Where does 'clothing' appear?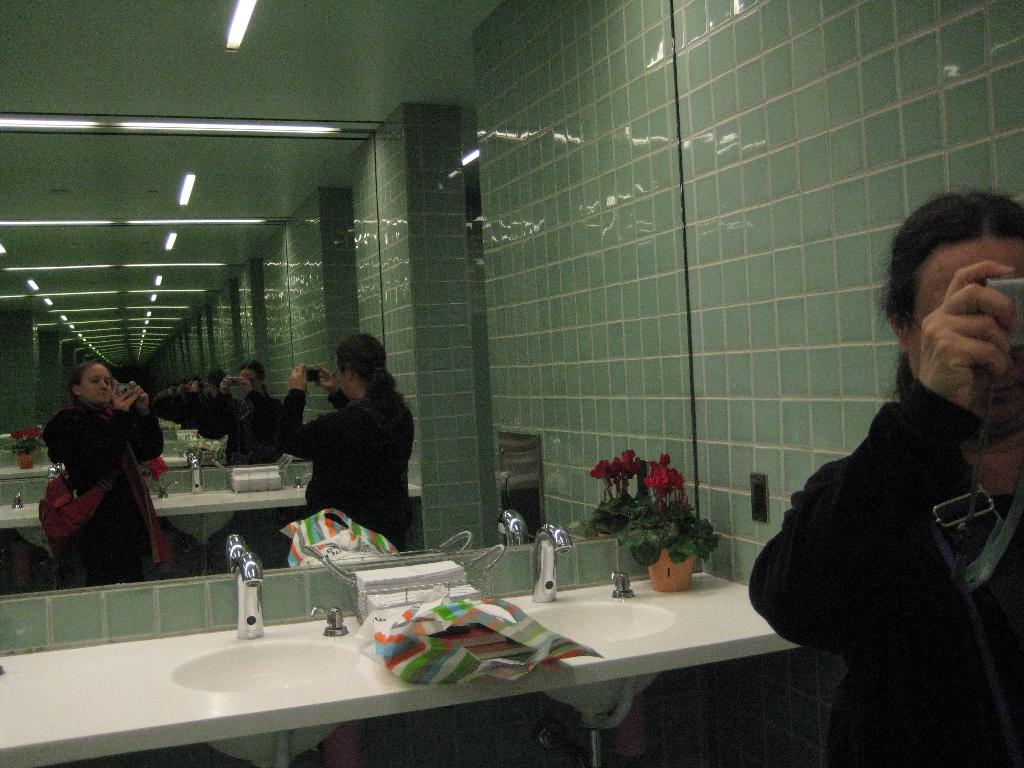
Appears at [x1=744, y1=333, x2=1023, y2=767].
